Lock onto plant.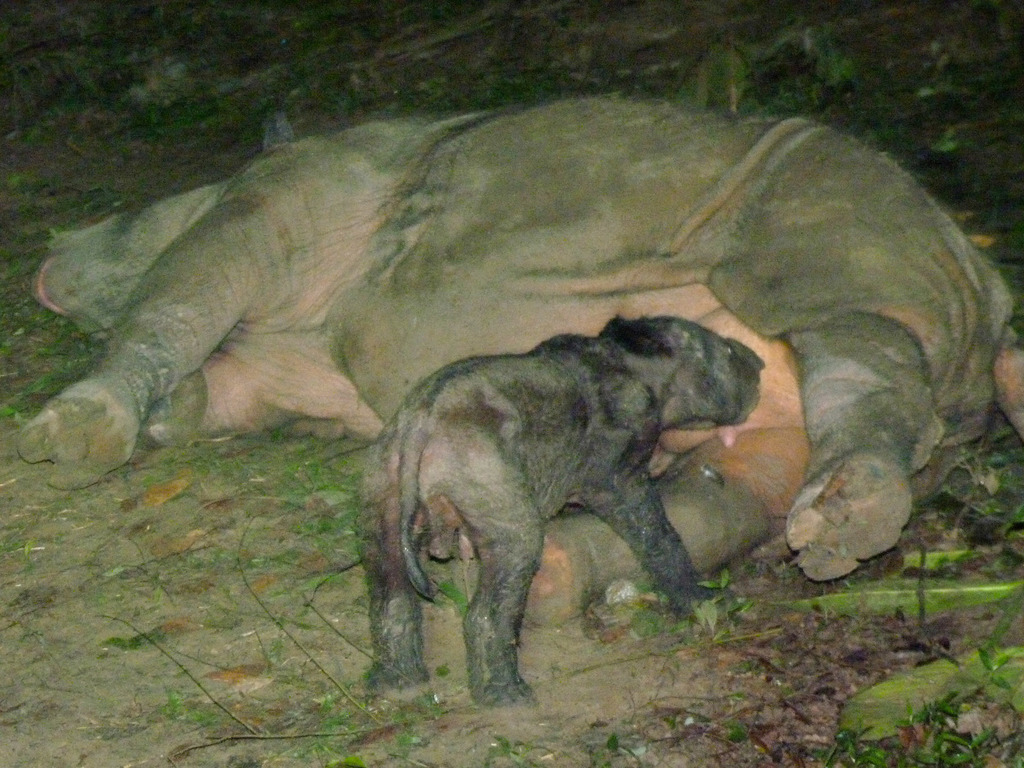
Locked: Rect(954, 648, 1023, 765).
